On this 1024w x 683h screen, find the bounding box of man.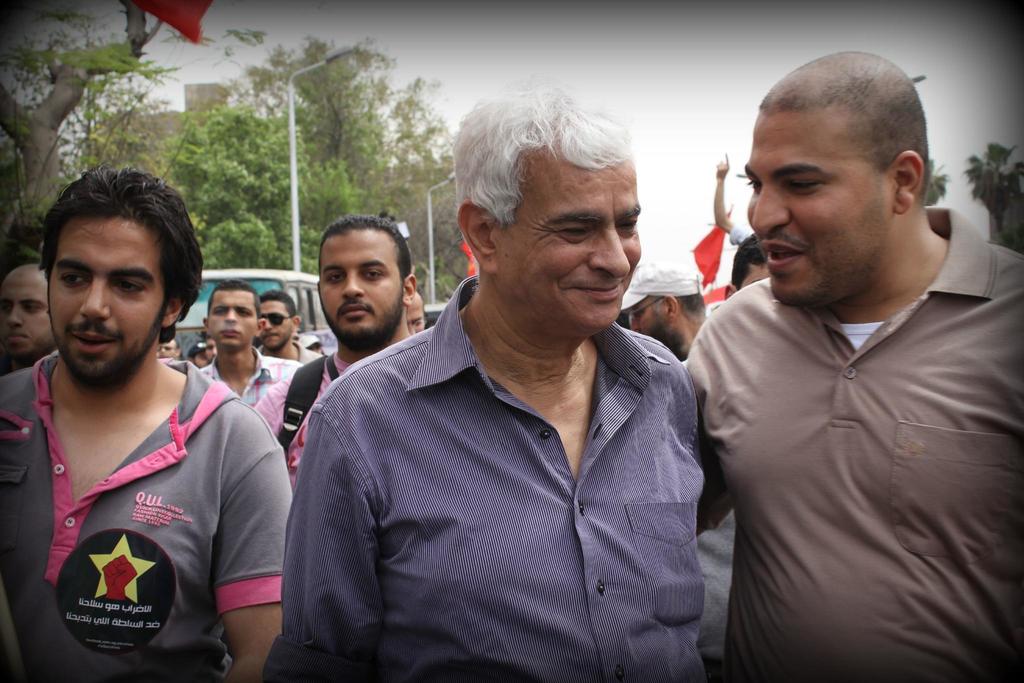
Bounding box: detection(612, 265, 719, 675).
